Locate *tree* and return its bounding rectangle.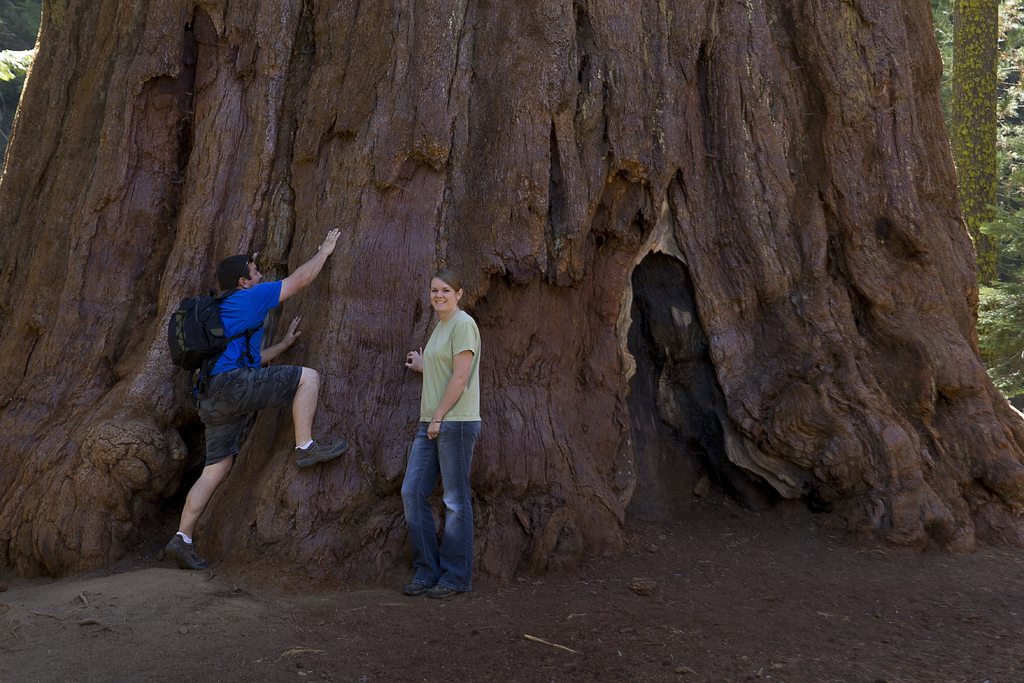
(934, 0, 1008, 299).
